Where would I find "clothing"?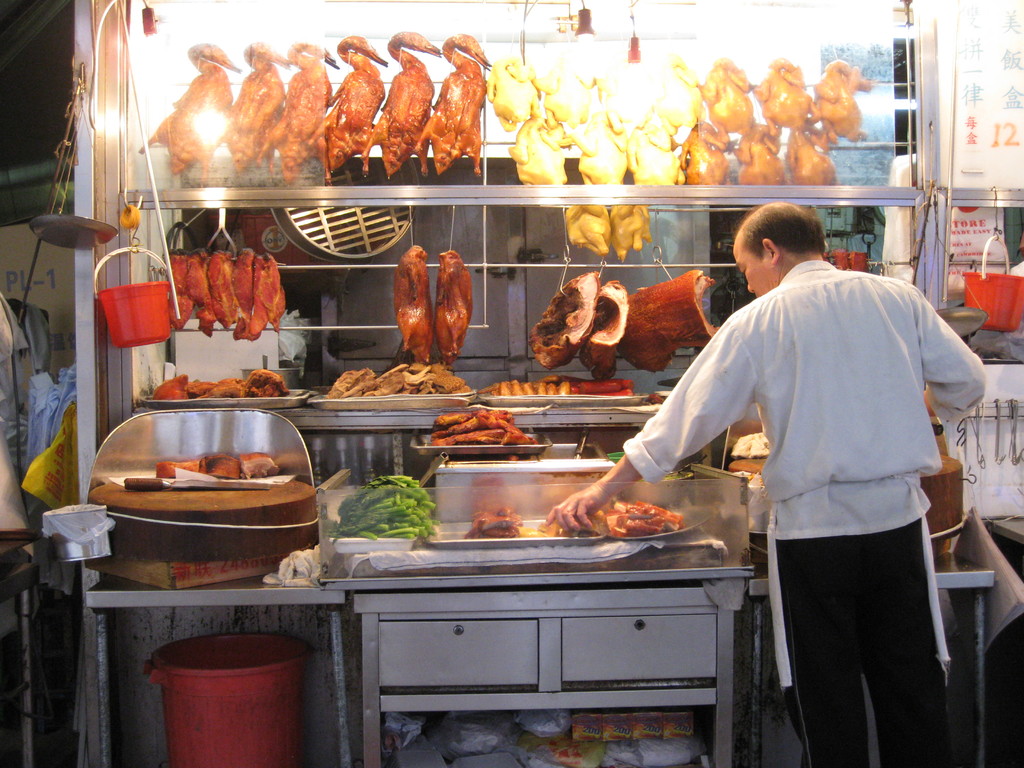
At 652 226 964 745.
